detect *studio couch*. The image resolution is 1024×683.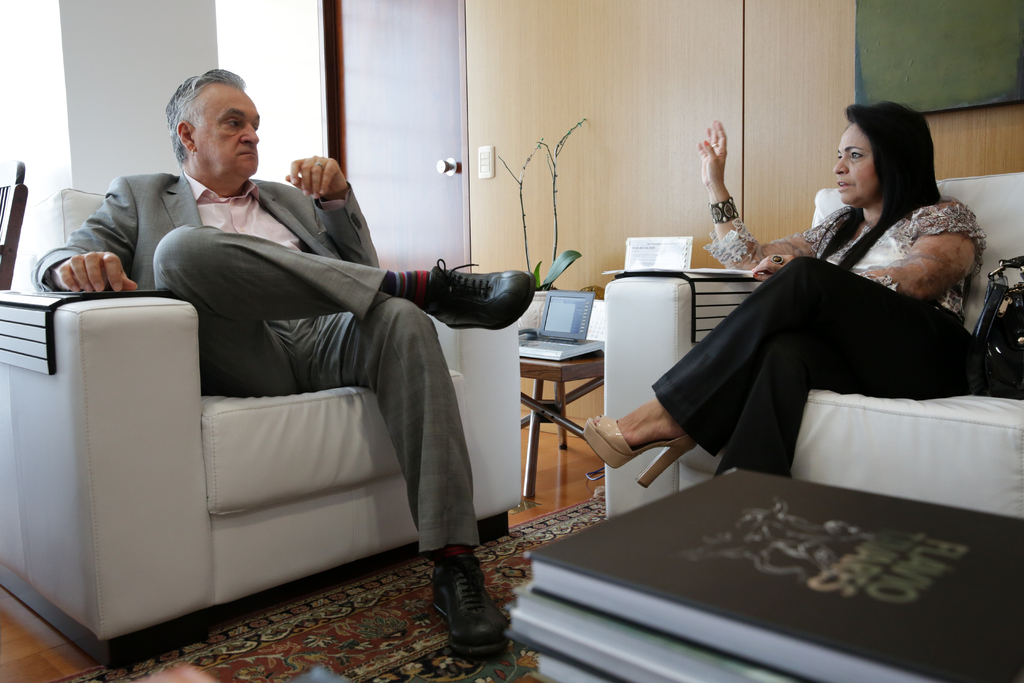
594,170,1023,531.
